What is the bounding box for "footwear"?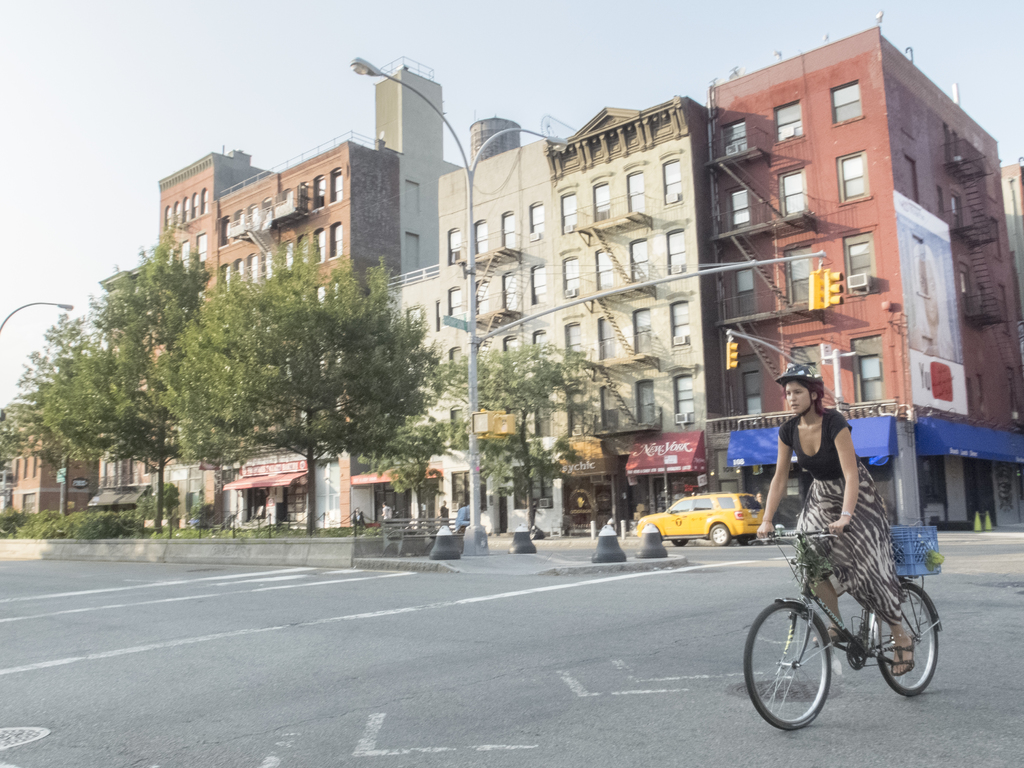
region(814, 631, 852, 646).
